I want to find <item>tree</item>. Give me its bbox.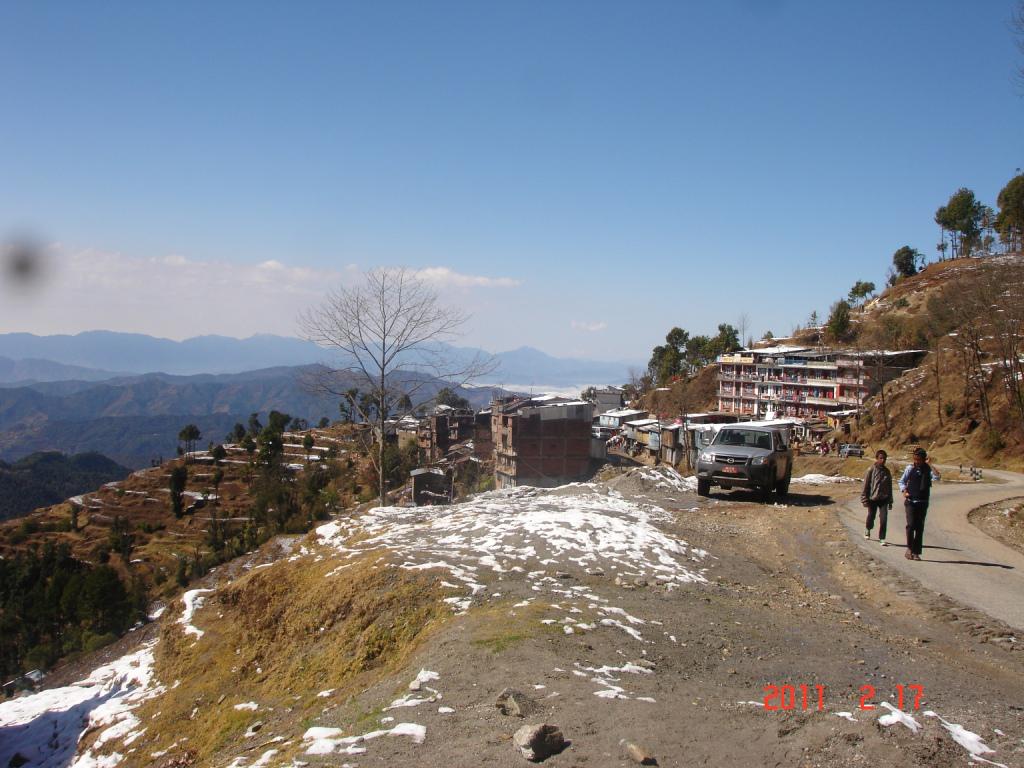
bbox(243, 410, 262, 433).
